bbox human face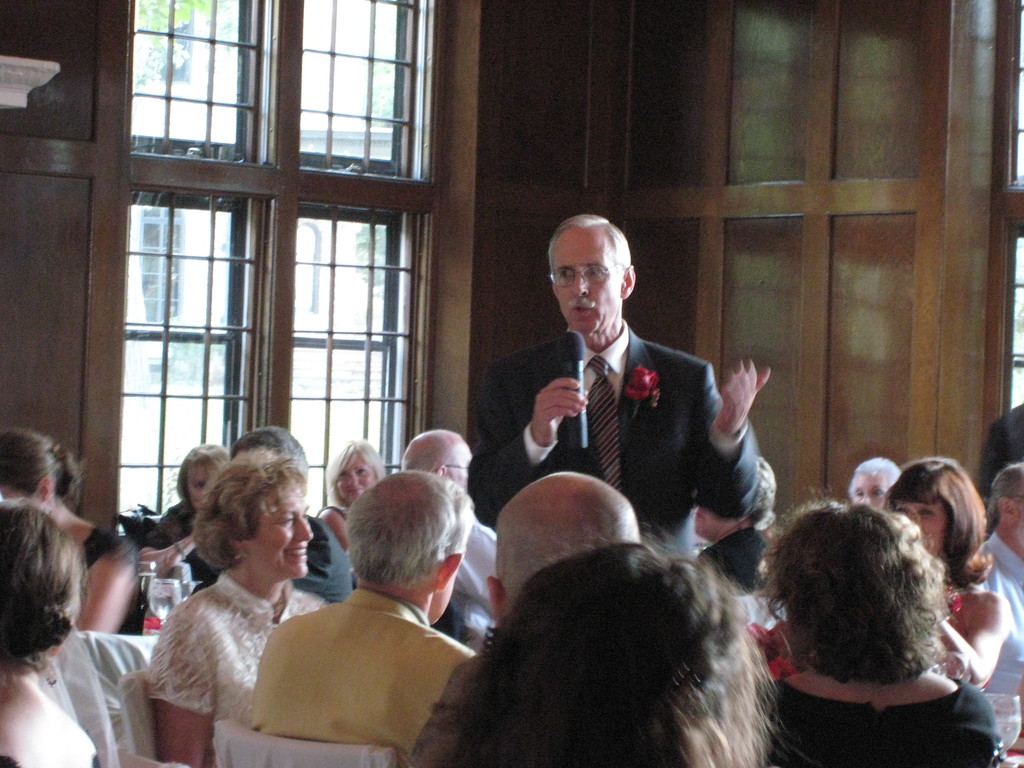
left=895, top=500, right=955, bottom=572
